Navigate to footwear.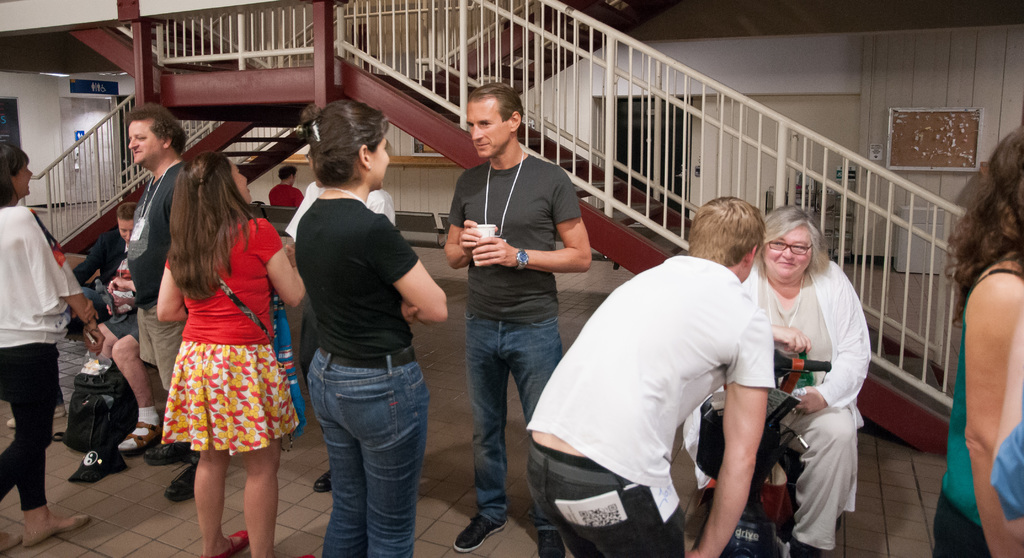
Navigation target: [left=310, top=467, right=336, bottom=492].
